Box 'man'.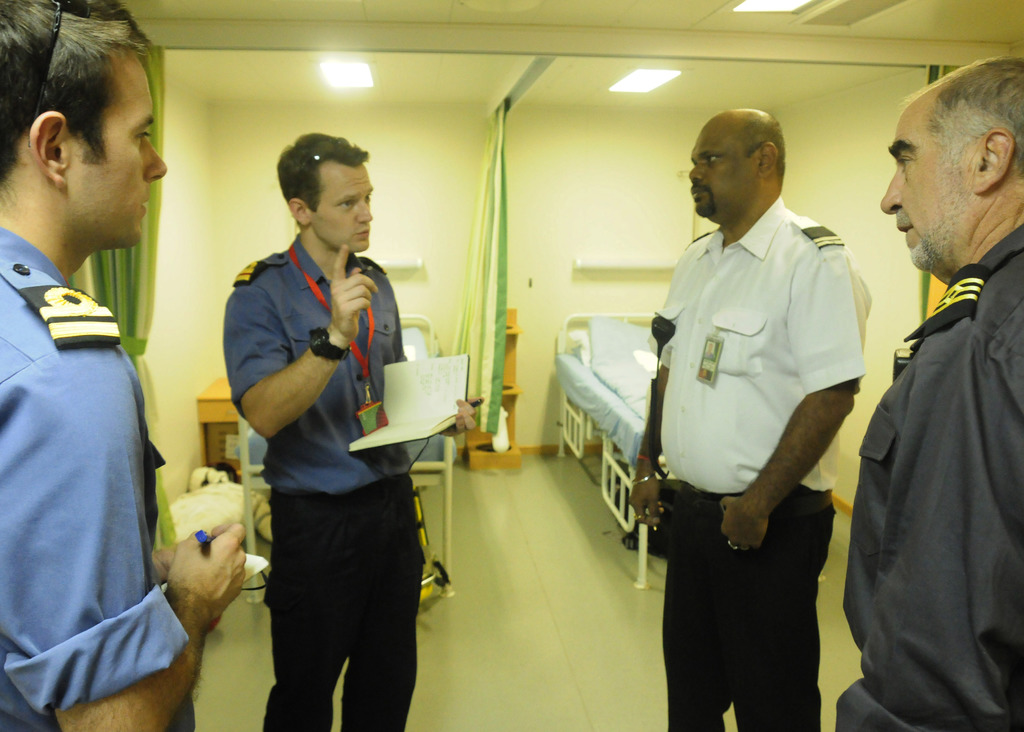
bbox(630, 104, 876, 731).
